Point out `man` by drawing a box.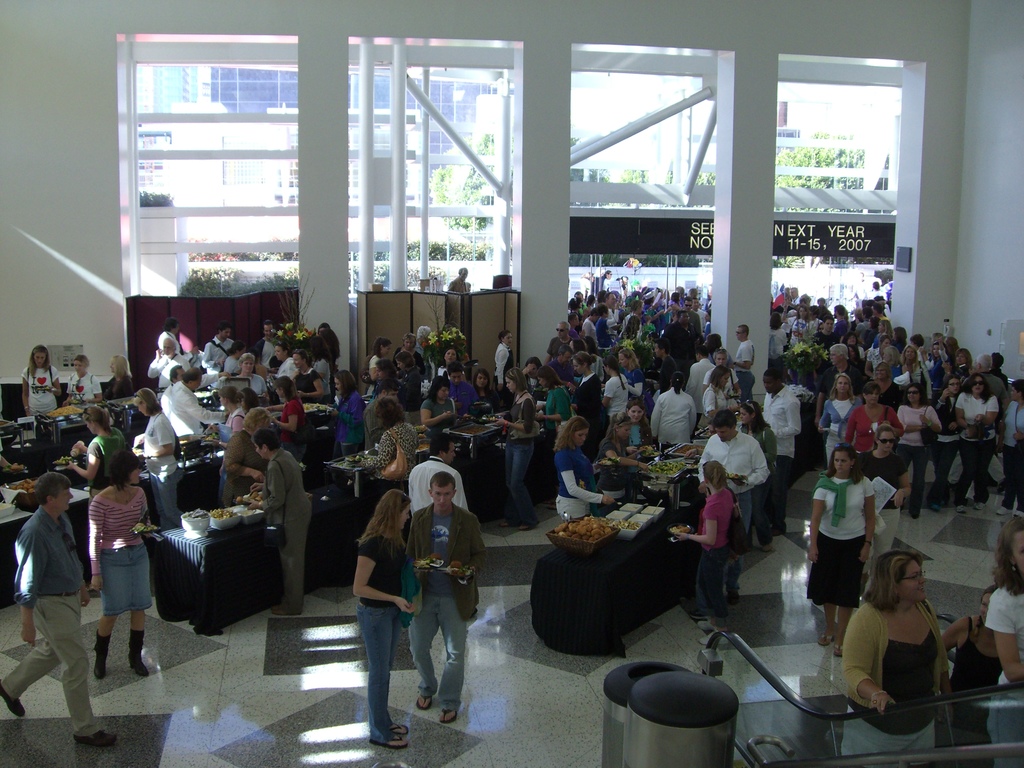
rect(803, 317, 838, 380).
